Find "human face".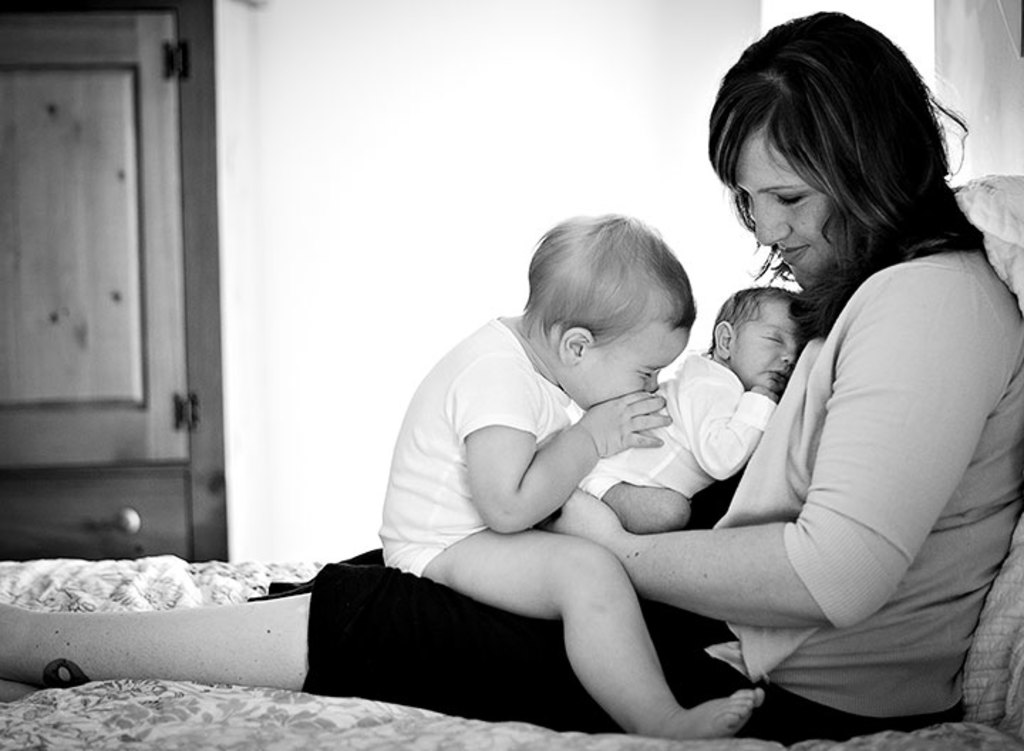
727 303 801 390.
